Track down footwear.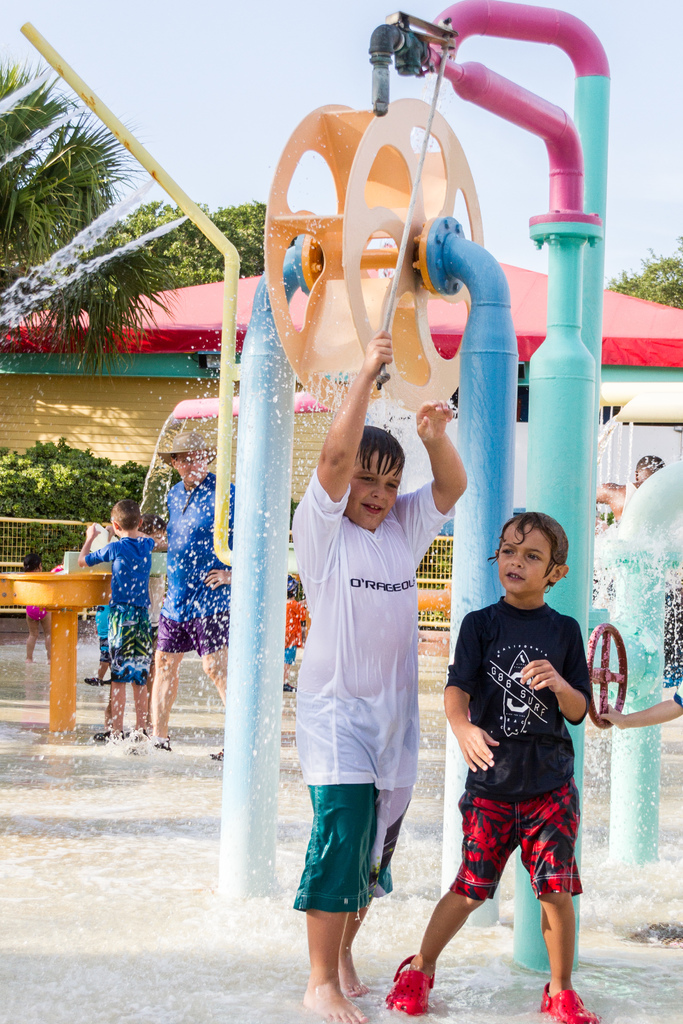
Tracked to x1=545, y1=972, x2=597, y2=1023.
